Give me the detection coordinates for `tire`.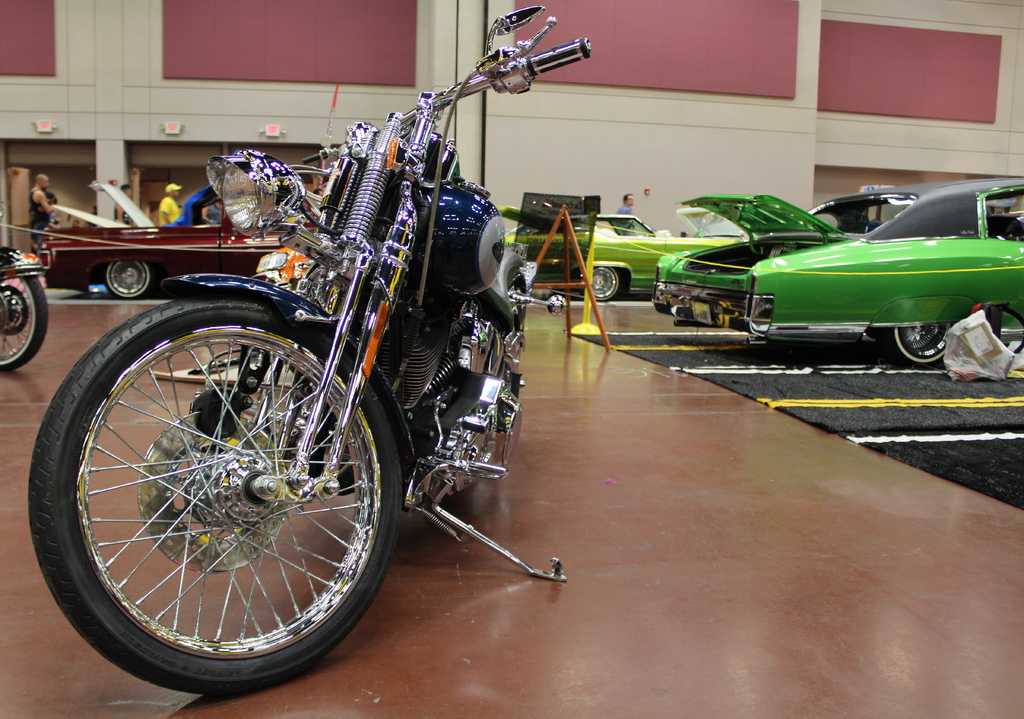
x1=573, y1=261, x2=625, y2=304.
